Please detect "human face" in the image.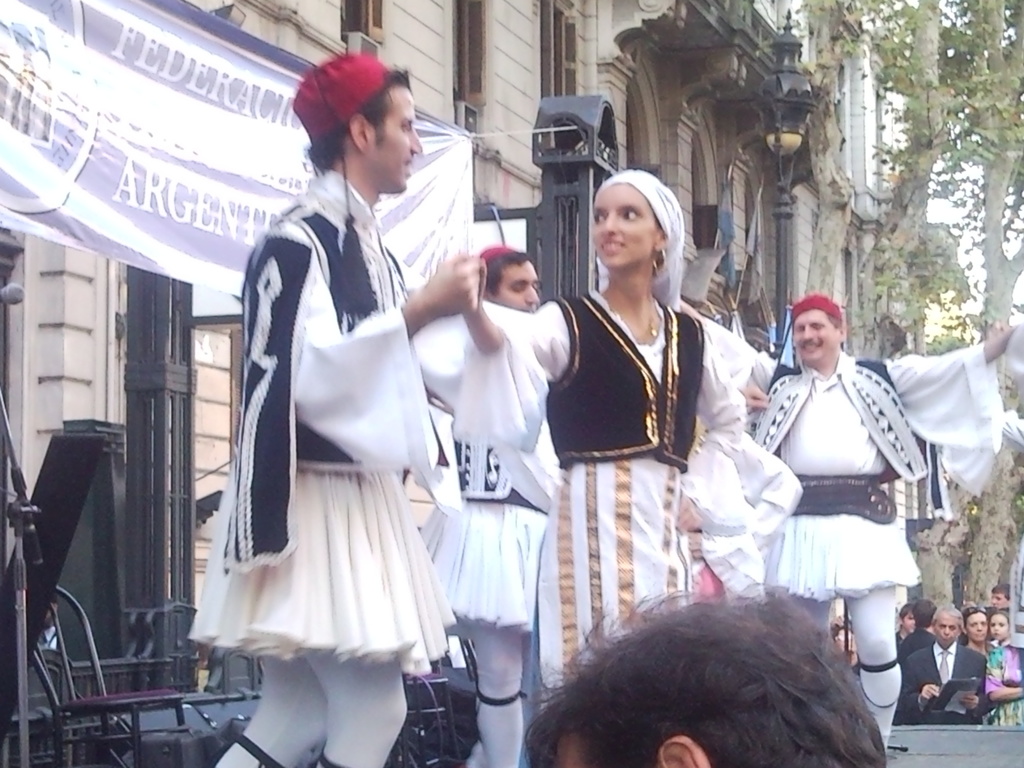
crop(498, 260, 540, 314).
